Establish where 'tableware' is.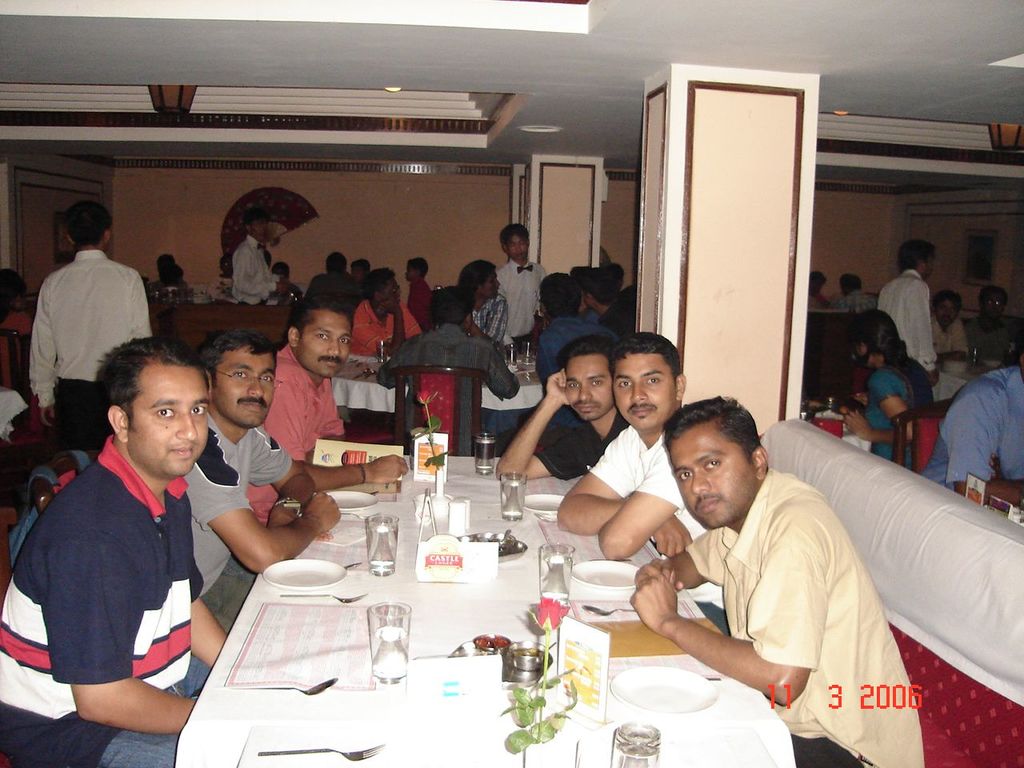
Established at left=607, top=719, right=663, bottom=767.
